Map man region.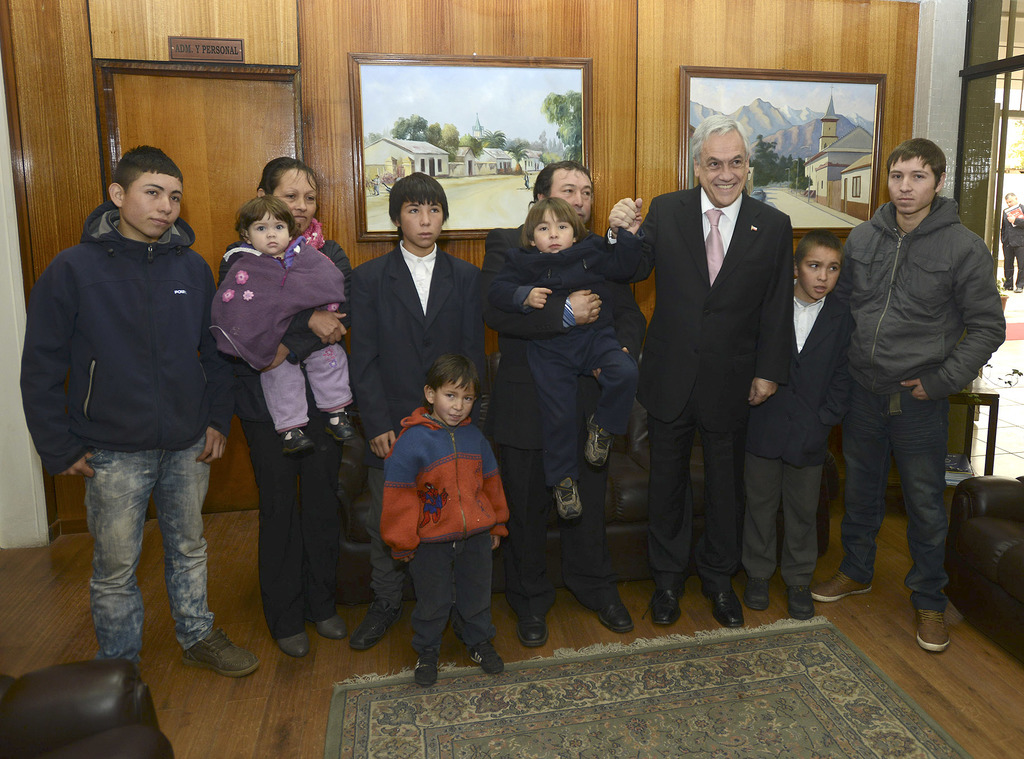
Mapped to box=[475, 160, 646, 644].
